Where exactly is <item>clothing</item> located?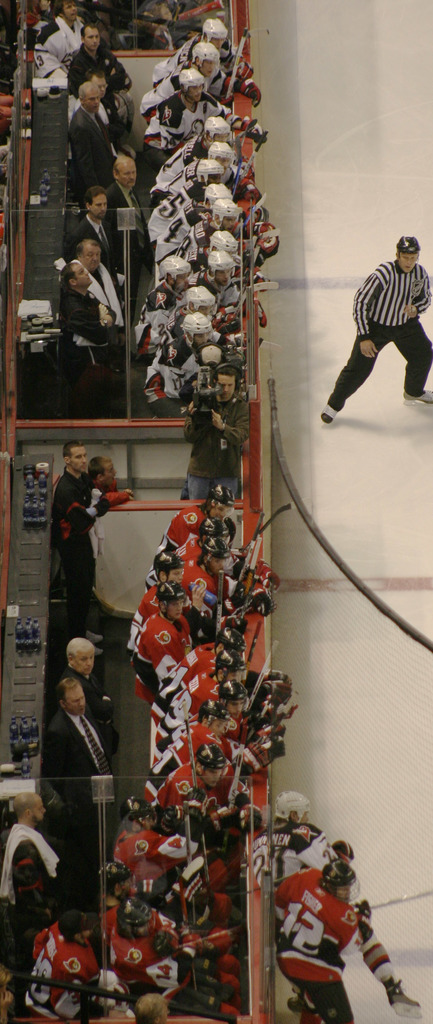
Its bounding box is <bbox>158, 92, 232, 164</bbox>.
